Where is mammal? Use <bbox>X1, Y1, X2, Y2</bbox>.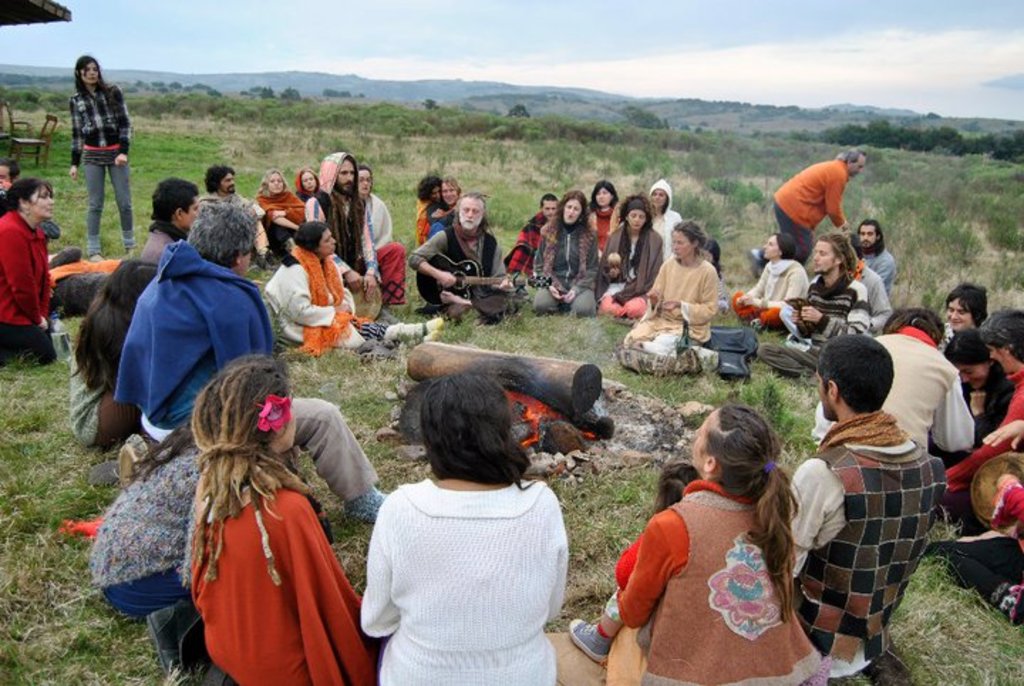
<bbox>747, 231, 869, 374</bbox>.
